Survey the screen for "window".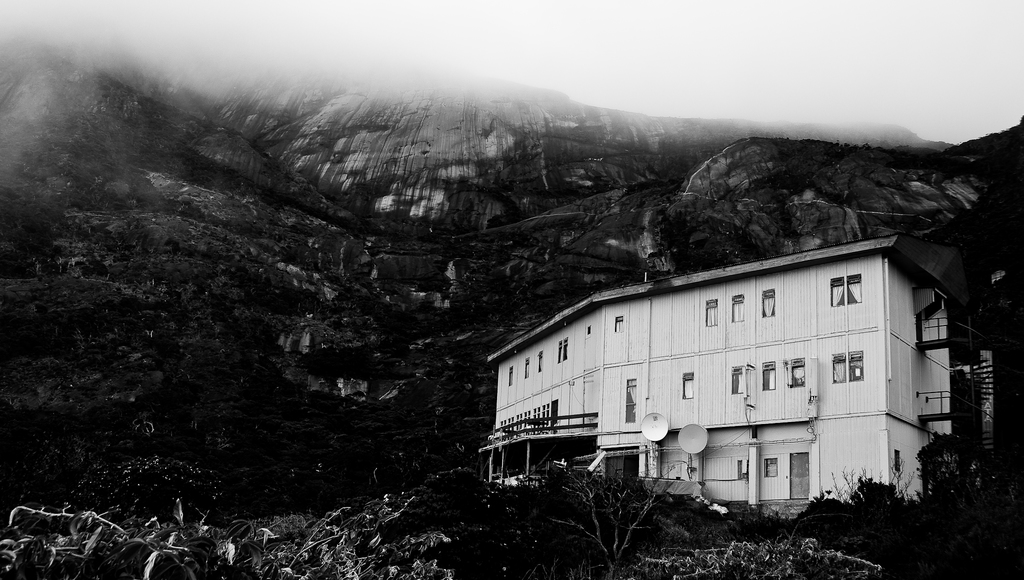
Survey found: rect(849, 348, 863, 383).
